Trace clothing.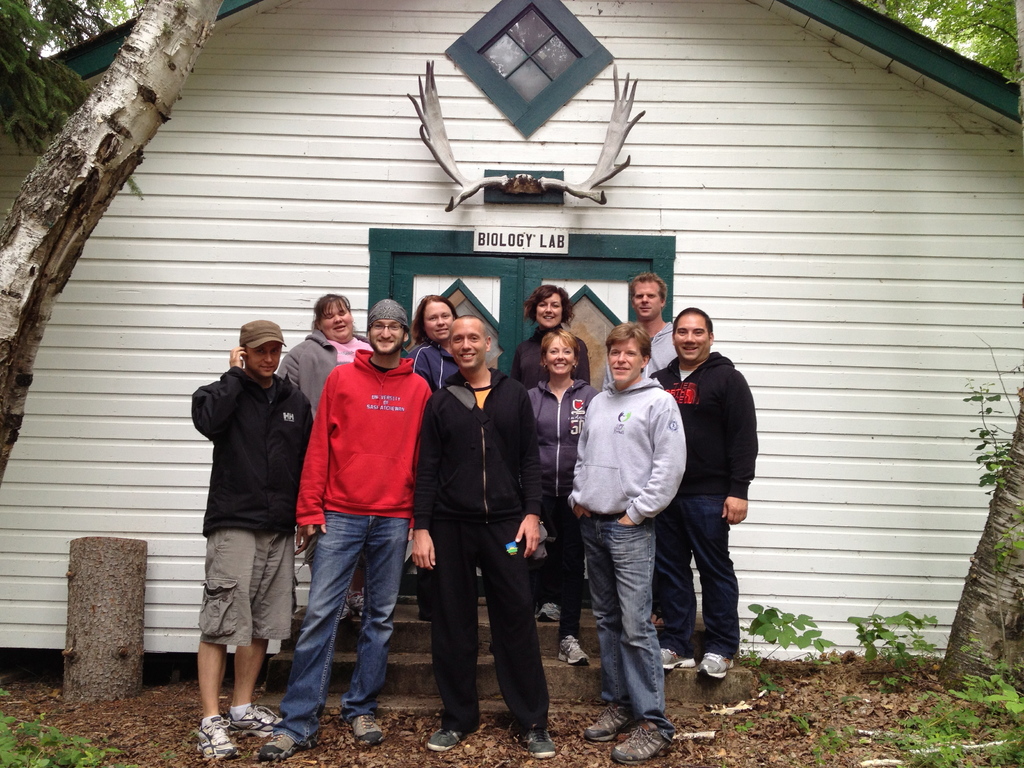
Traced to Rect(651, 348, 760, 662).
